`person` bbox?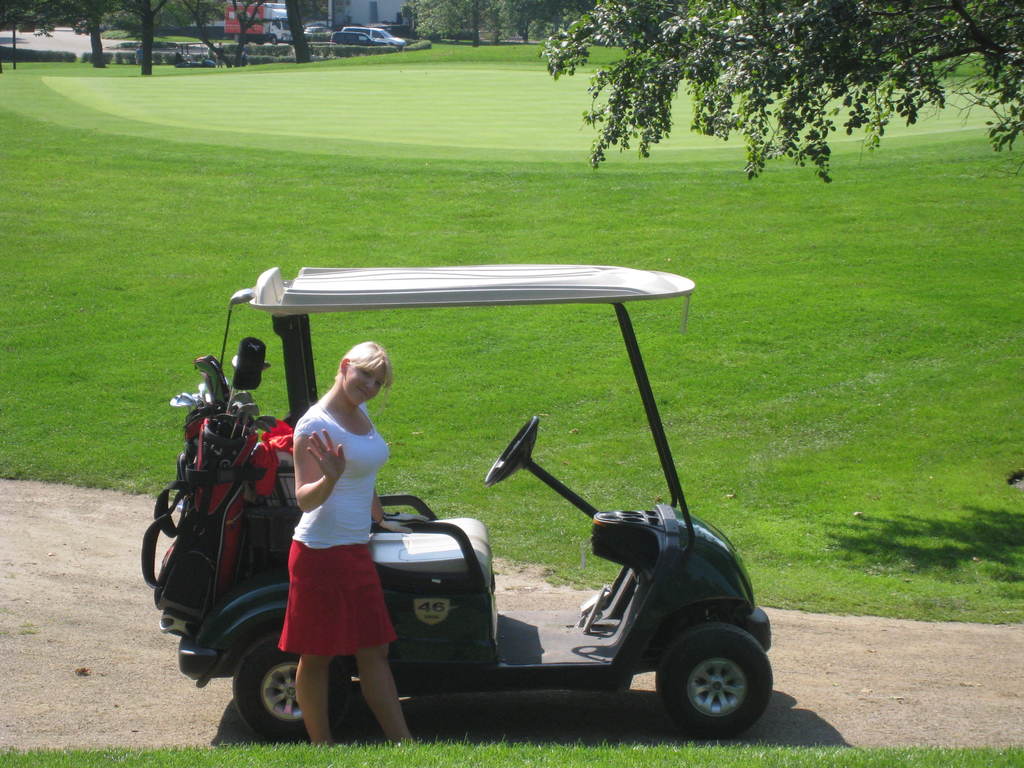
pyautogui.locateOnScreen(285, 344, 426, 745)
